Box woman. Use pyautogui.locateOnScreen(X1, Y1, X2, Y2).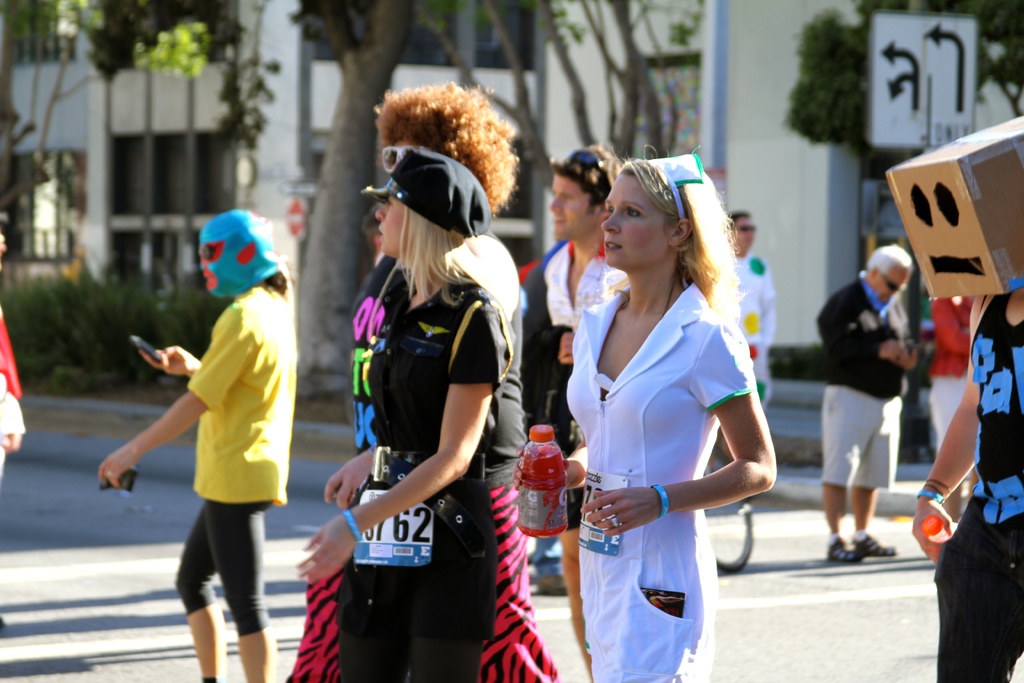
pyautogui.locateOnScreen(550, 139, 776, 682).
